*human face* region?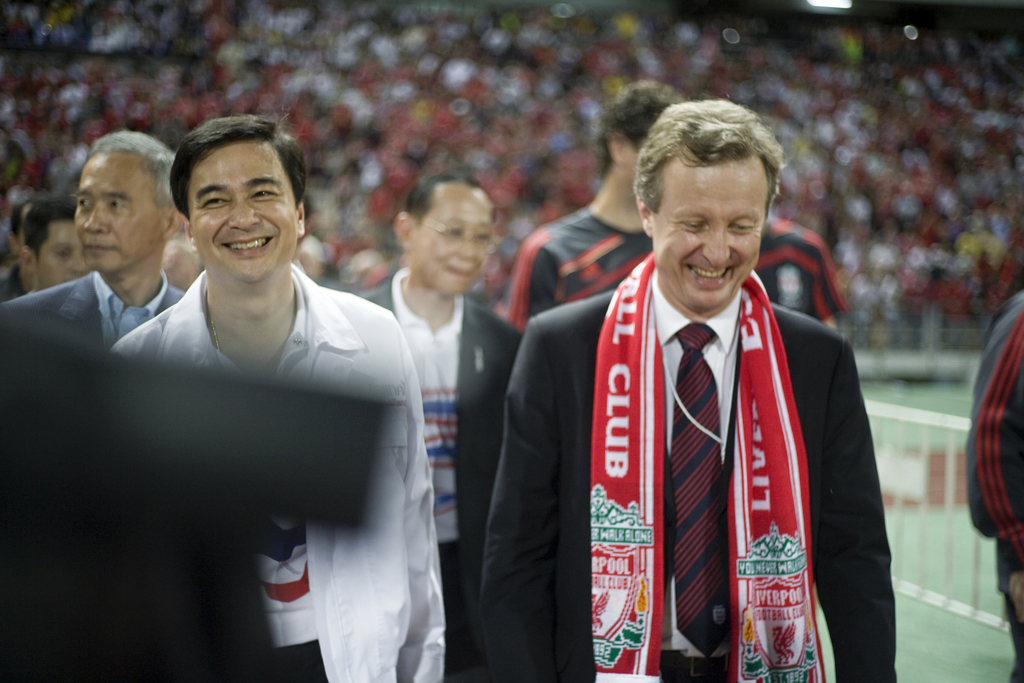
detection(184, 140, 299, 287)
